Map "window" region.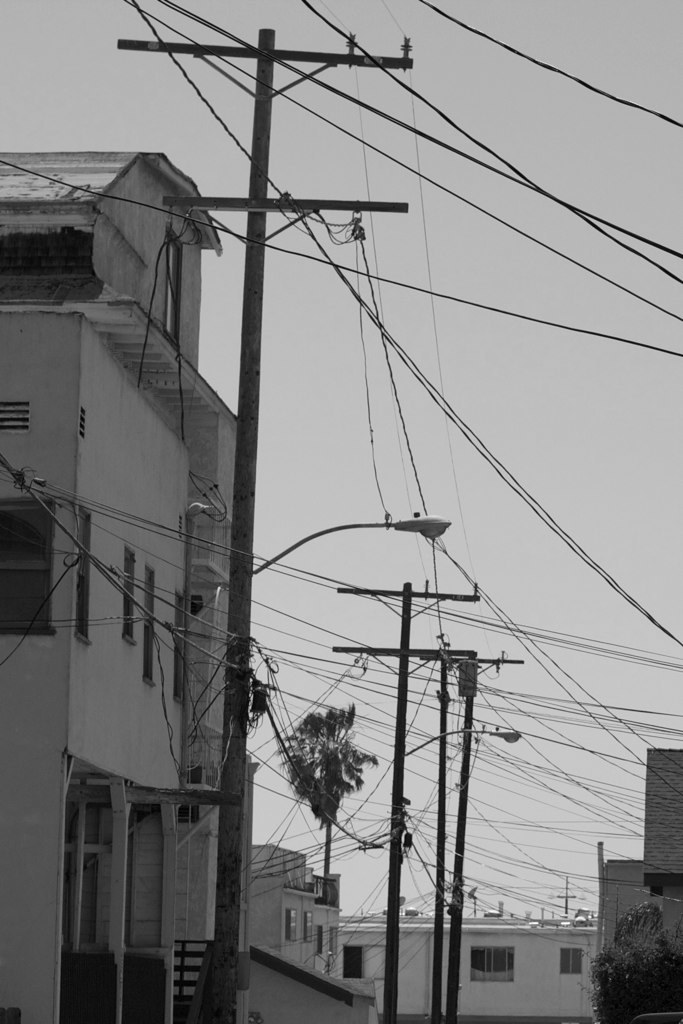
Mapped to rect(557, 955, 582, 972).
